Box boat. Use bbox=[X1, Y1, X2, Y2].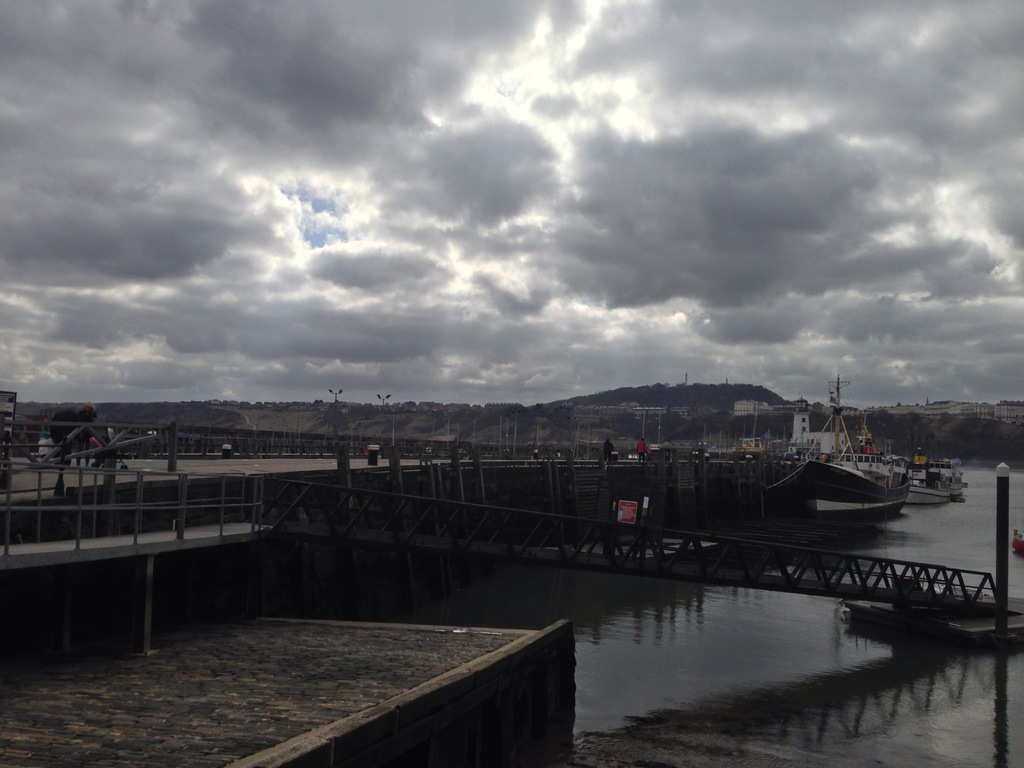
bbox=[749, 377, 938, 531].
